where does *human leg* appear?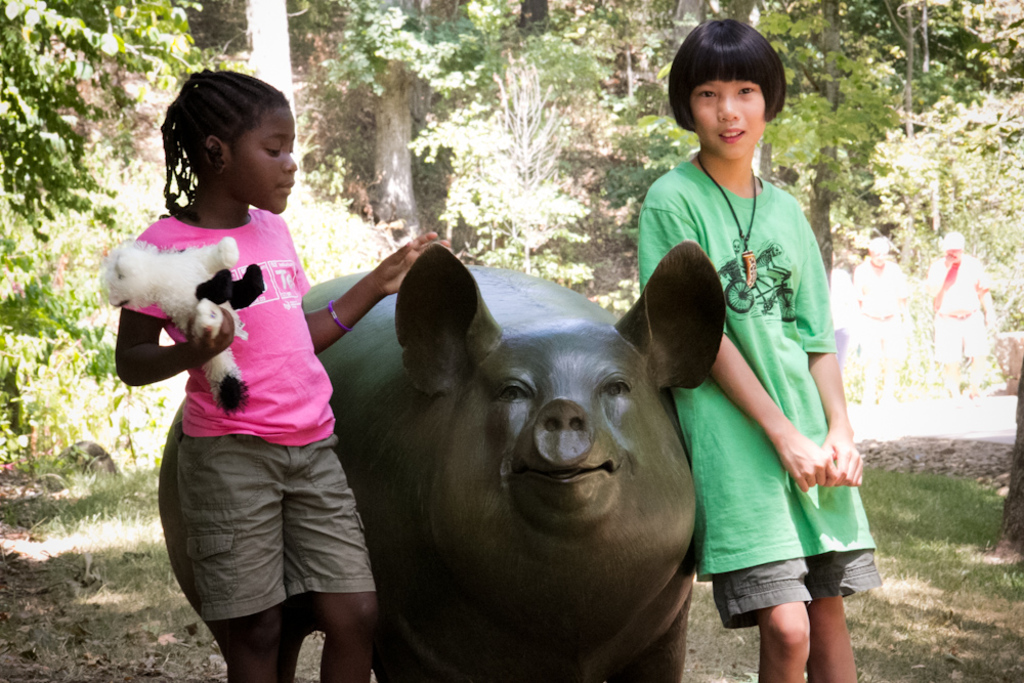
Appears at <bbox>314, 594, 377, 682</bbox>.
